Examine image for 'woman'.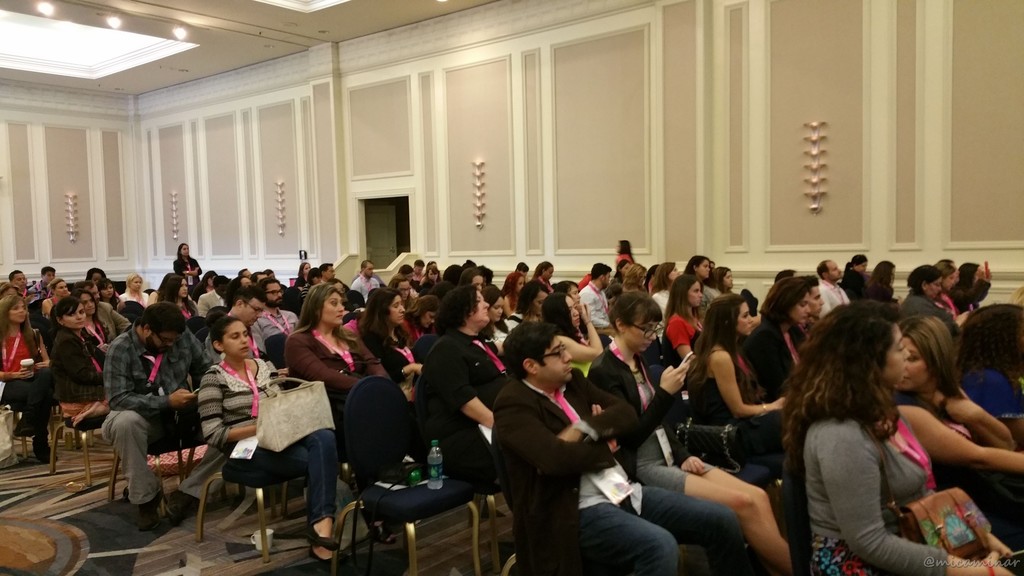
Examination result: 458, 269, 484, 287.
